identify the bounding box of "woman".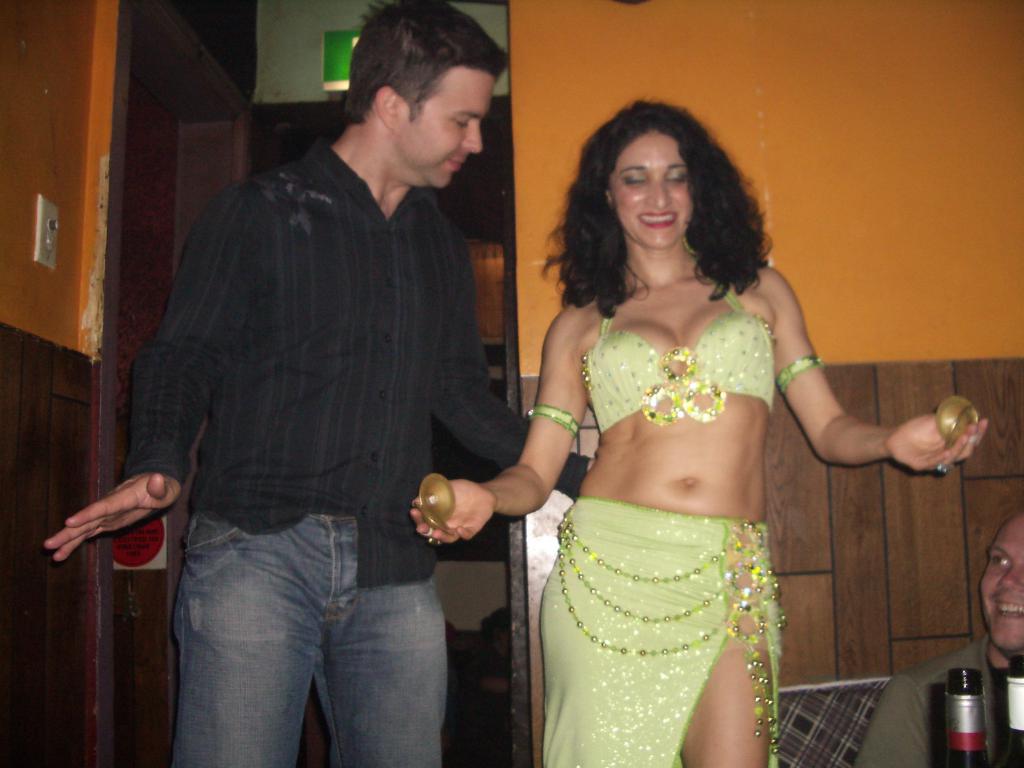
pyautogui.locateOnScreen(479, 117, 915, 754).
